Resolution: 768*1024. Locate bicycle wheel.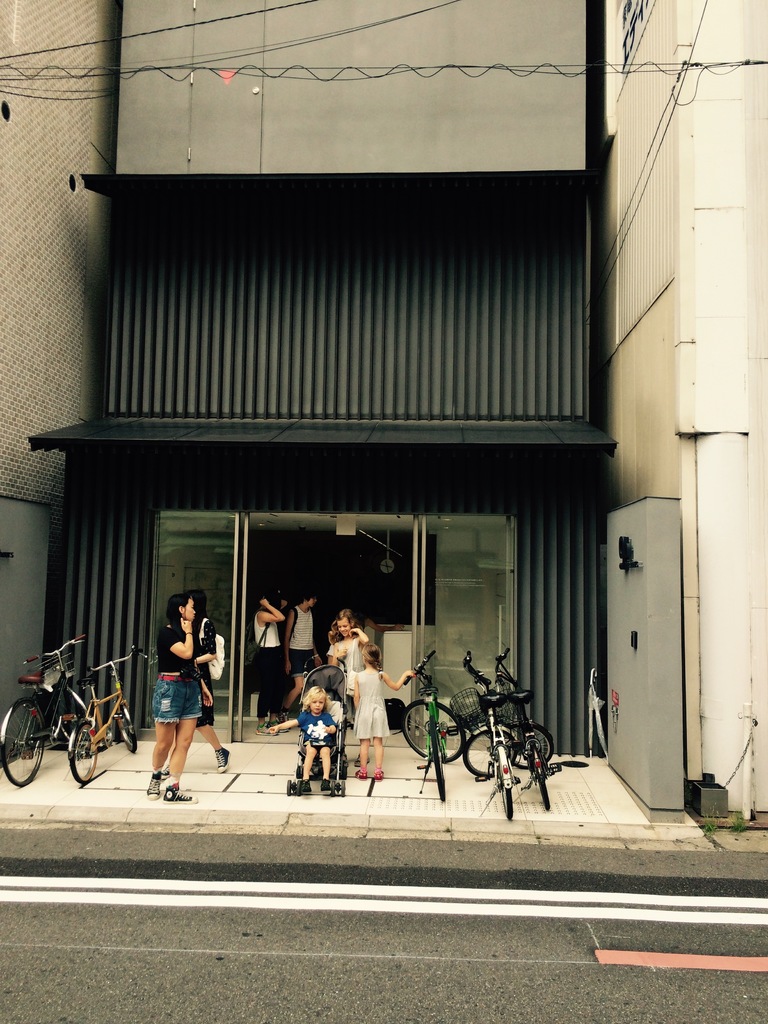
box=[70, 717, 98, 787].
